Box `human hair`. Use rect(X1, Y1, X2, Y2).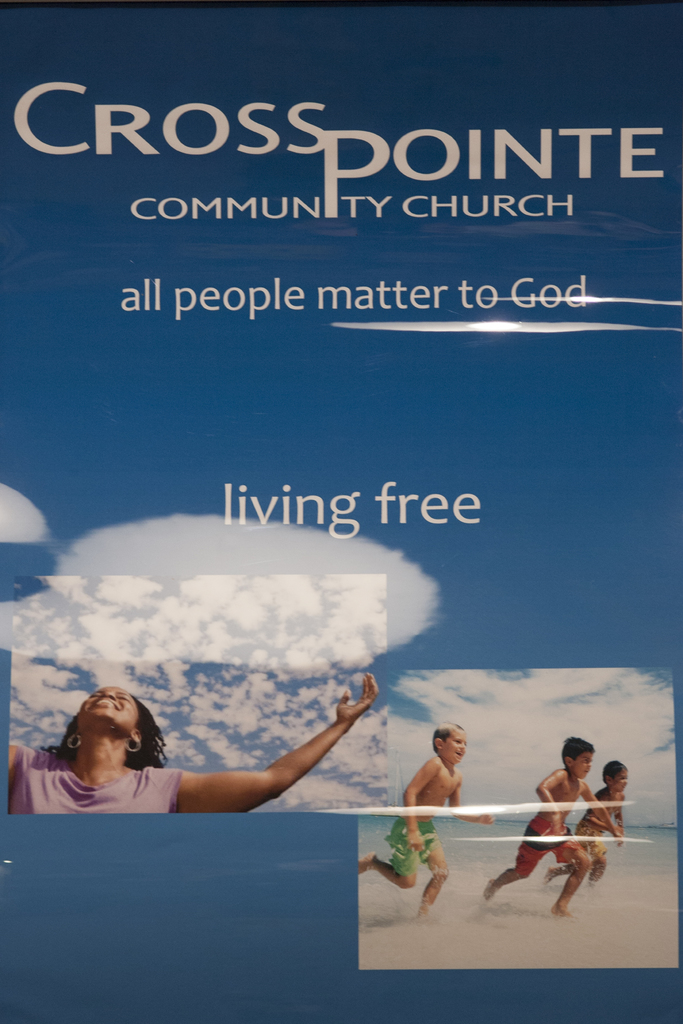
rect(37, 693, 169, 772).
